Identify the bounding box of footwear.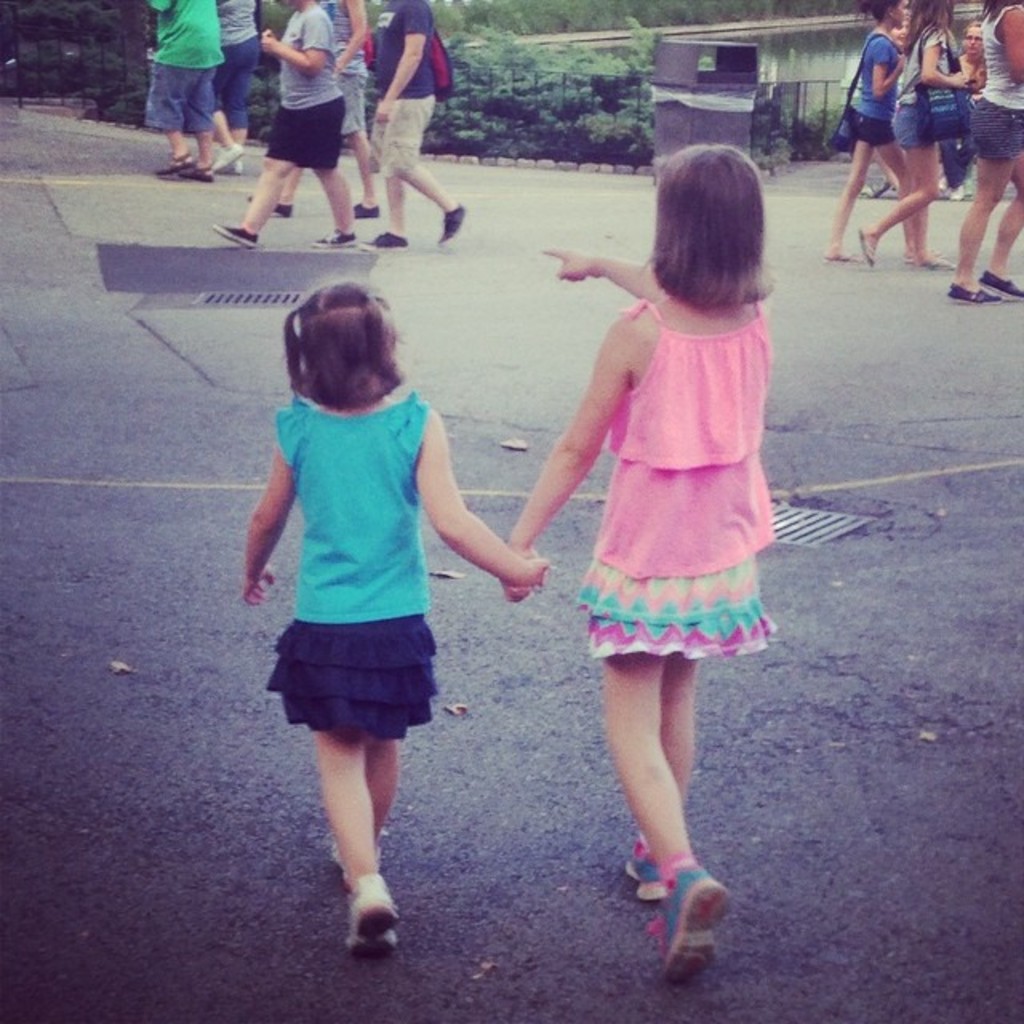
bbox=[621, 834, 664, 904].
